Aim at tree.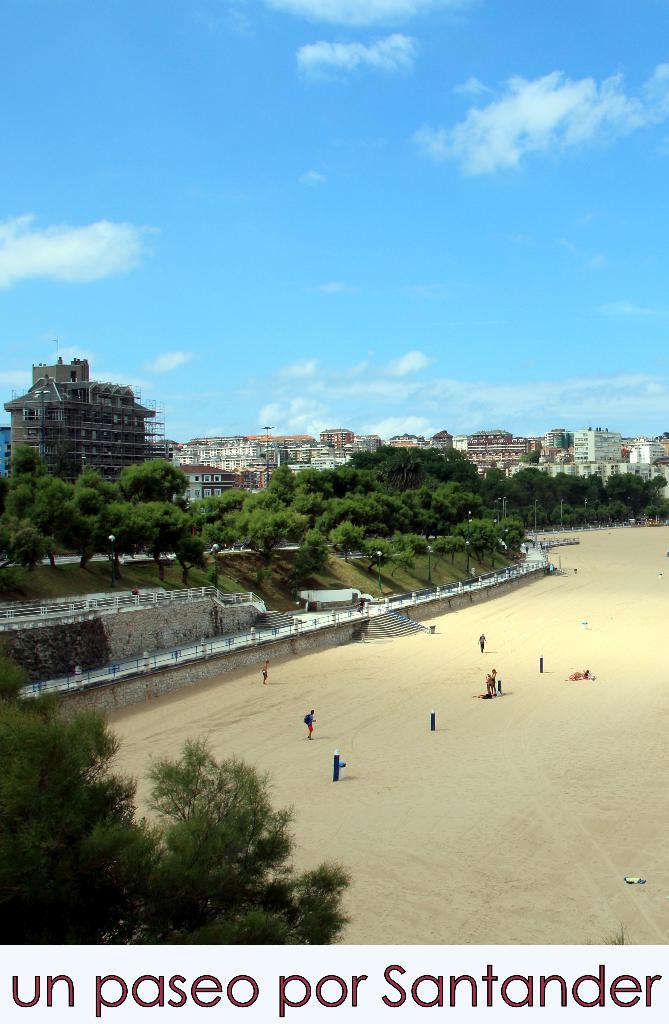
Aimed at {"left": 120, "top": 462, "right": 192, "bottom": 525}.
